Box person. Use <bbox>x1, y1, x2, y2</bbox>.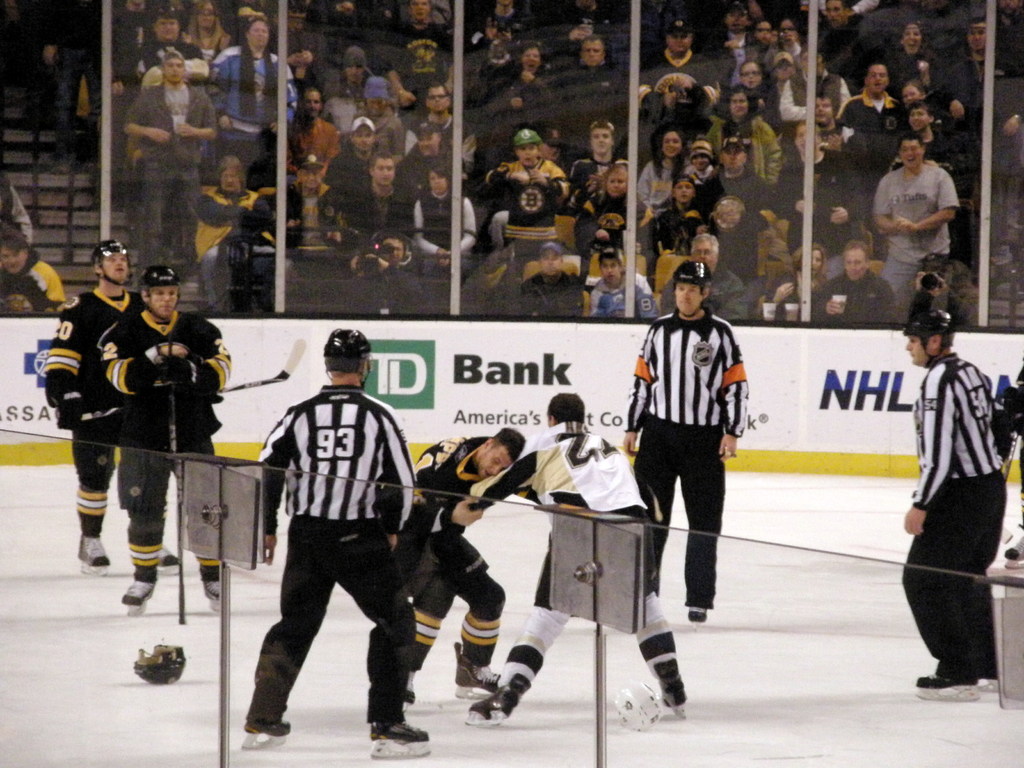
<bbox>879, 8, 949, 92</bbox>.
